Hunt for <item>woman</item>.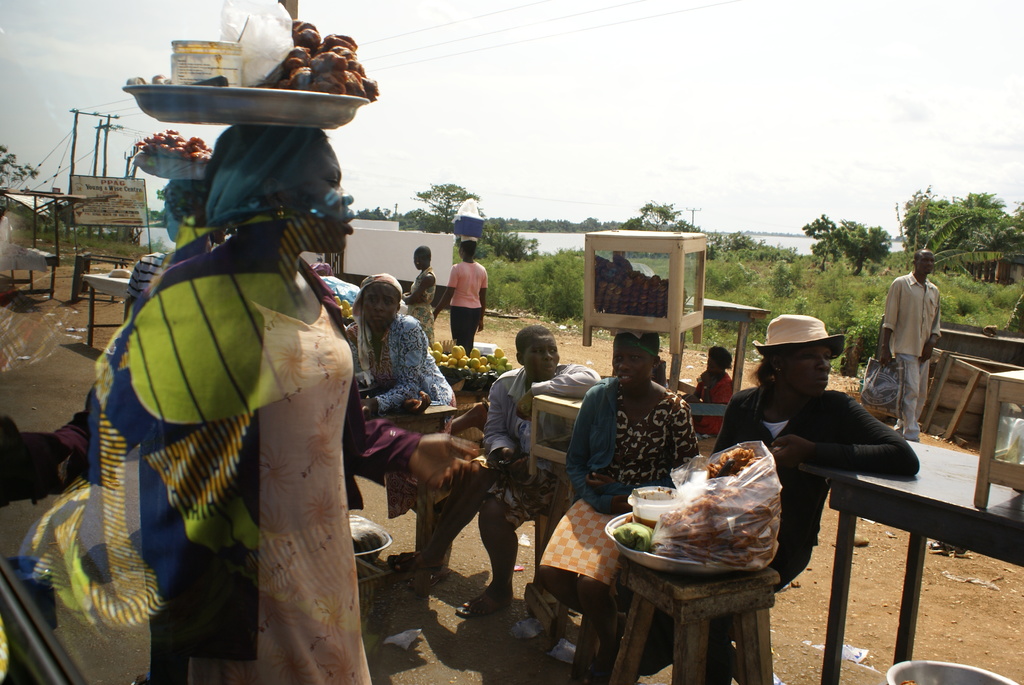
Hunted down at {"x1": 400, "y1": 246, "x2": 436, "y2": 366}.
